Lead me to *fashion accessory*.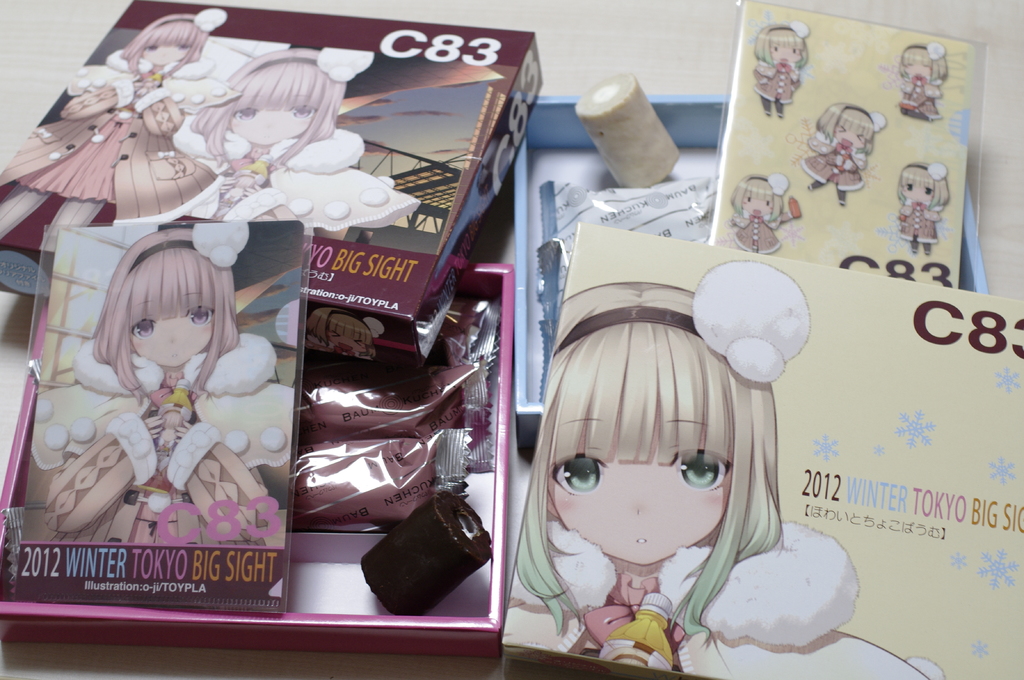
Lead to <box>151,371,198,407</box>.
